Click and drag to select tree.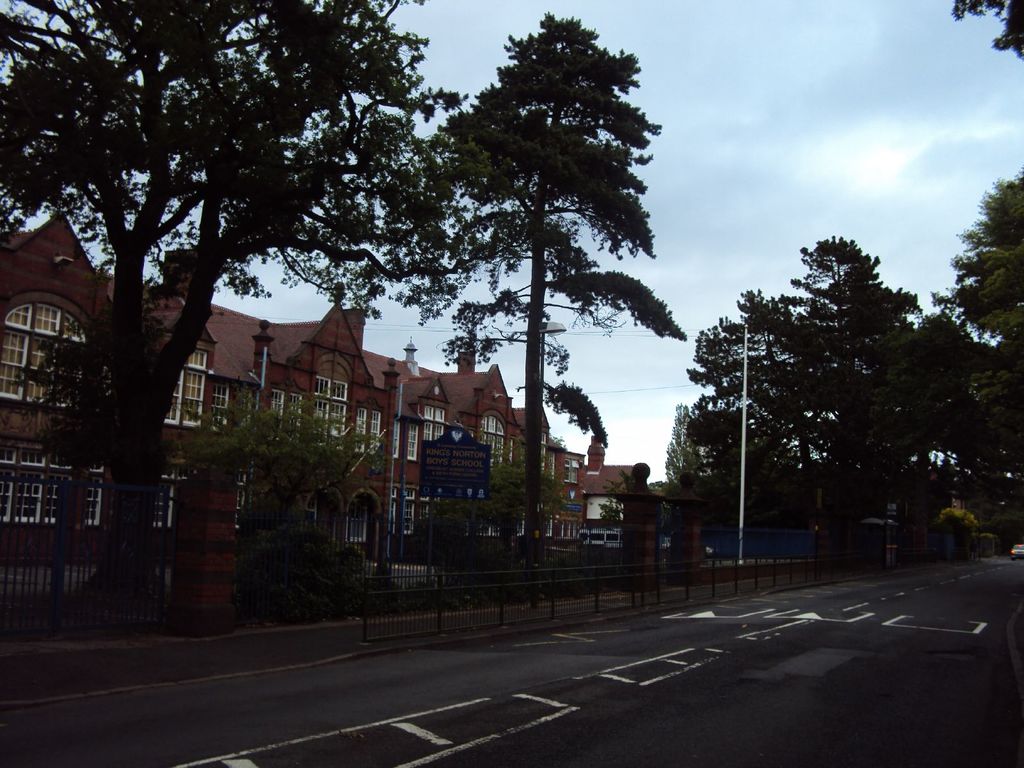
Selection: rect(685, 230, 938, 568).
